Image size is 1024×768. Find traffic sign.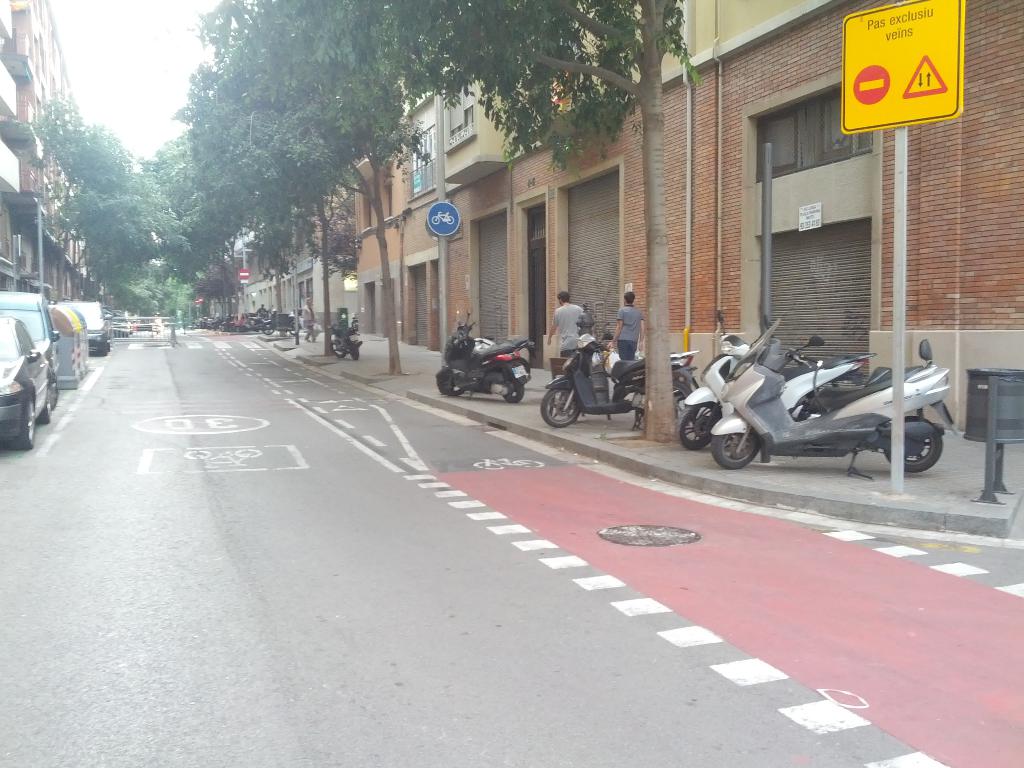
<box>900,51,948,97</box>.
